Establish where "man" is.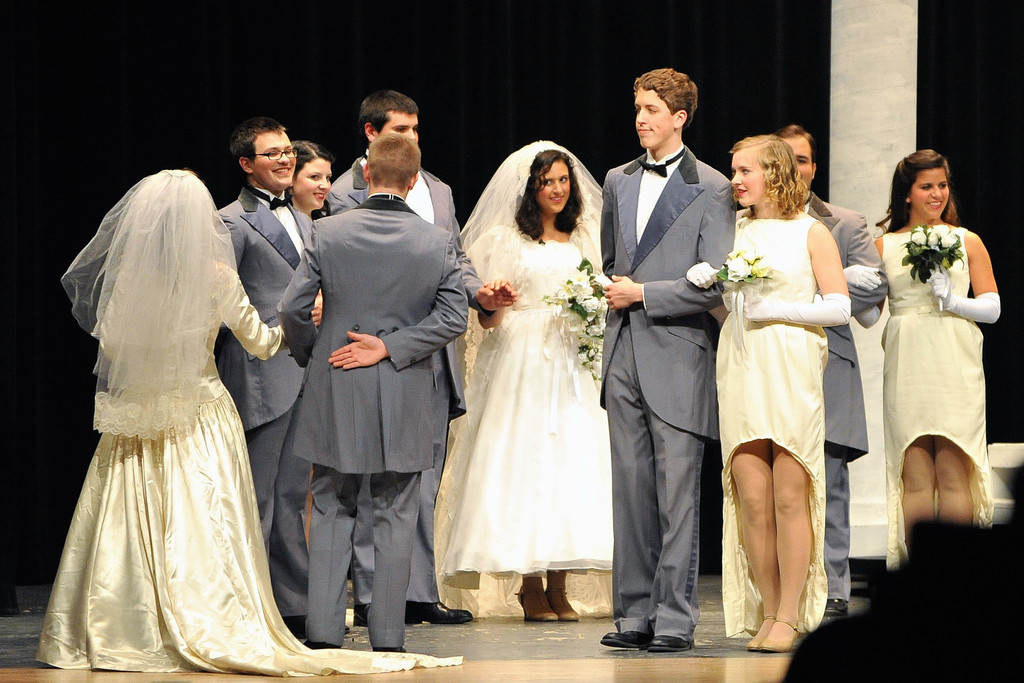
Established at bbox(593, 63, 737, 657).
